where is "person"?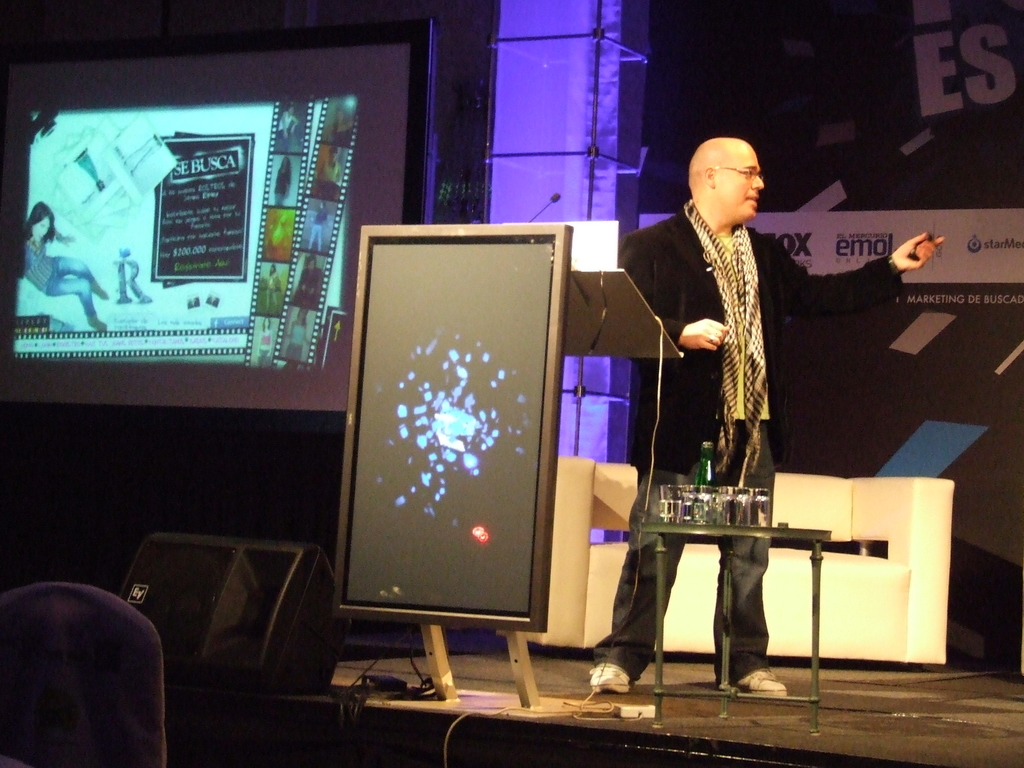
273:108:303:148.
